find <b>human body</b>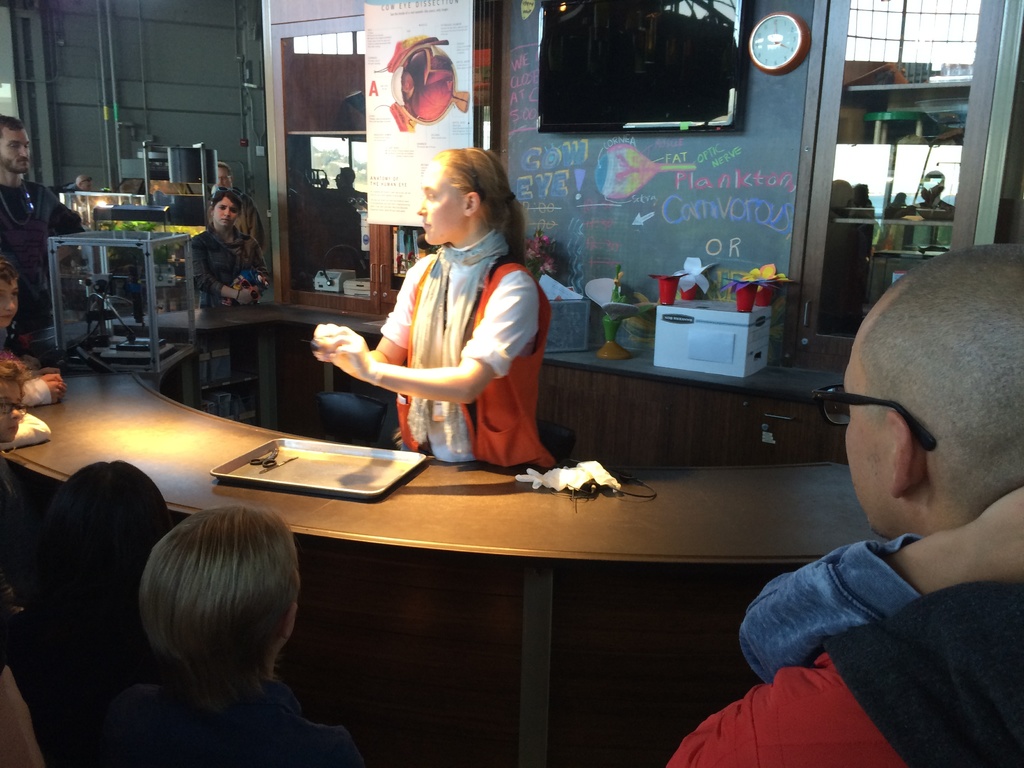
<region>0, 343, 70, 463</region>
